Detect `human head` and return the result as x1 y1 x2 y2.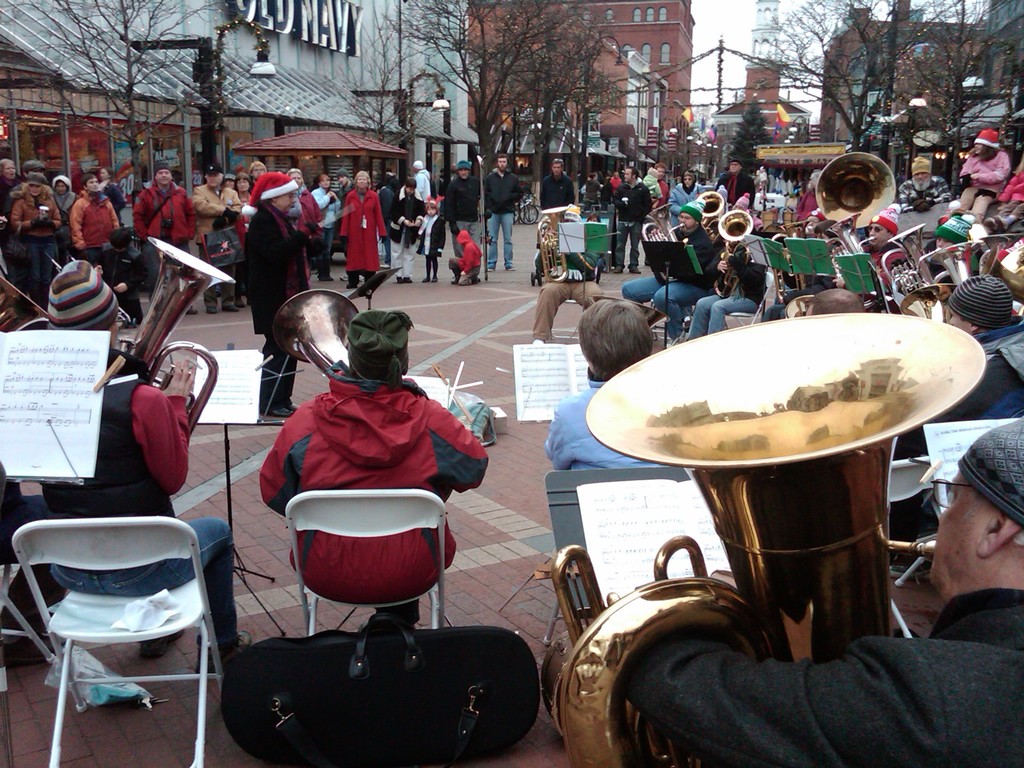
912 452 1023 628.
